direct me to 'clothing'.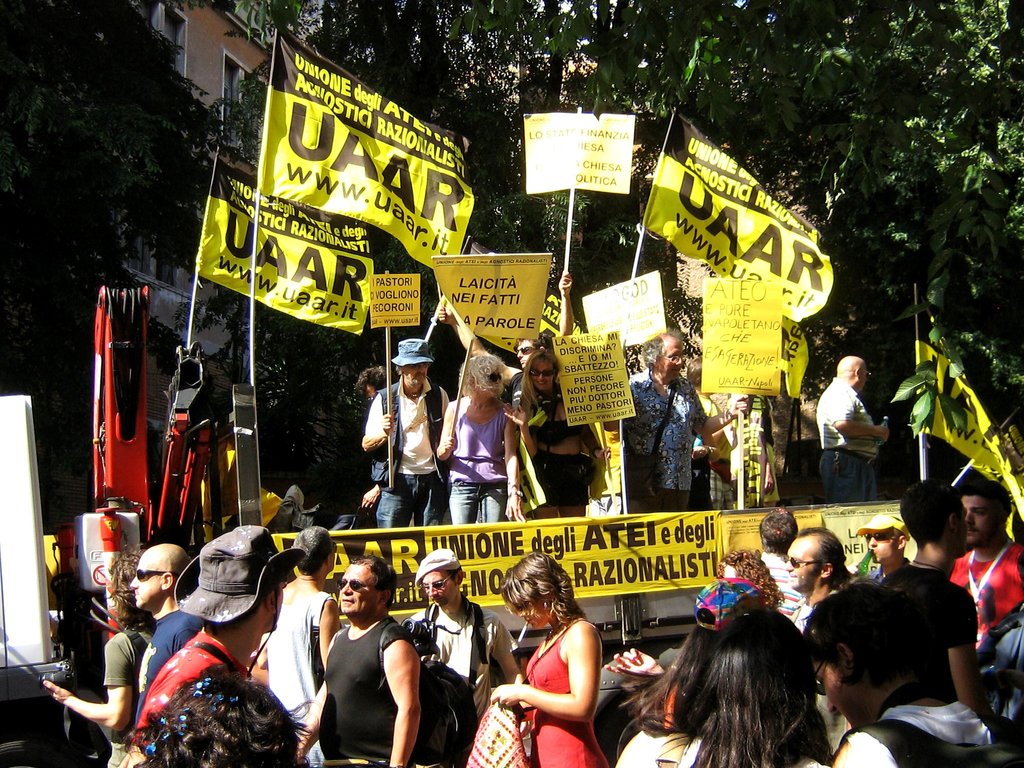
Direction: 830 703 999 764.
